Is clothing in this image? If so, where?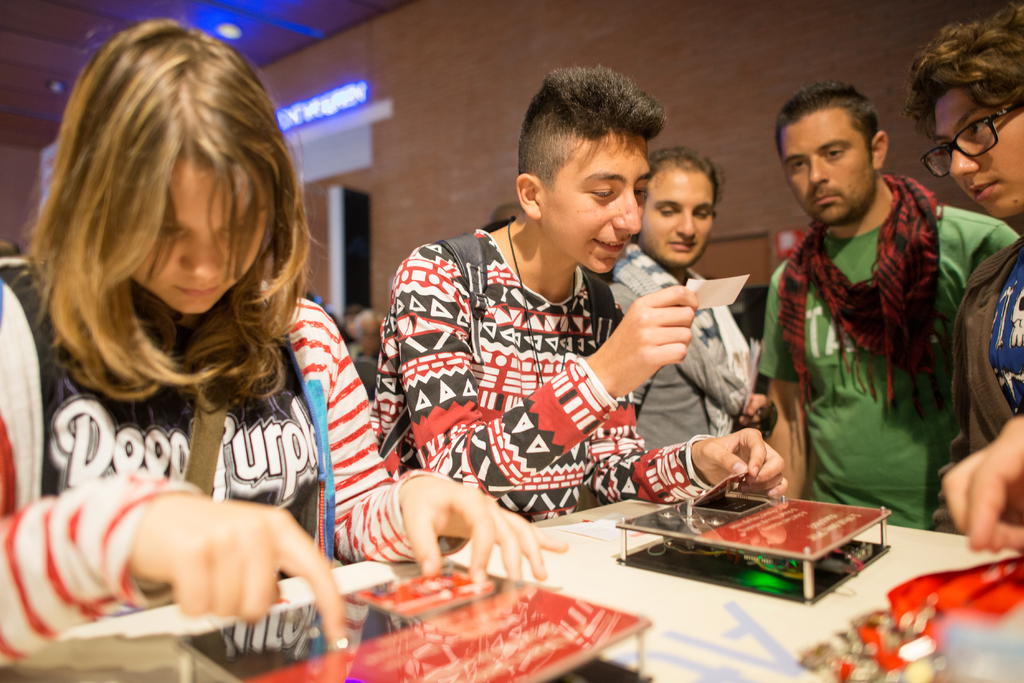
Yes, at 393:202:678:519.
